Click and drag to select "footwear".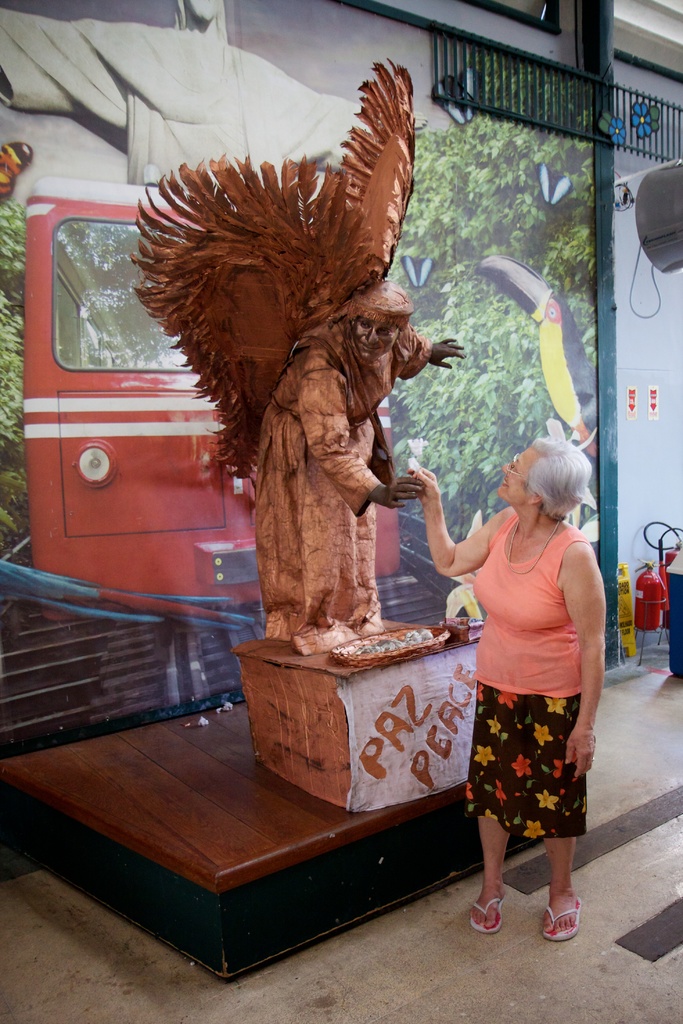
Selection: <region>466, 890, 509, 938</region>.
